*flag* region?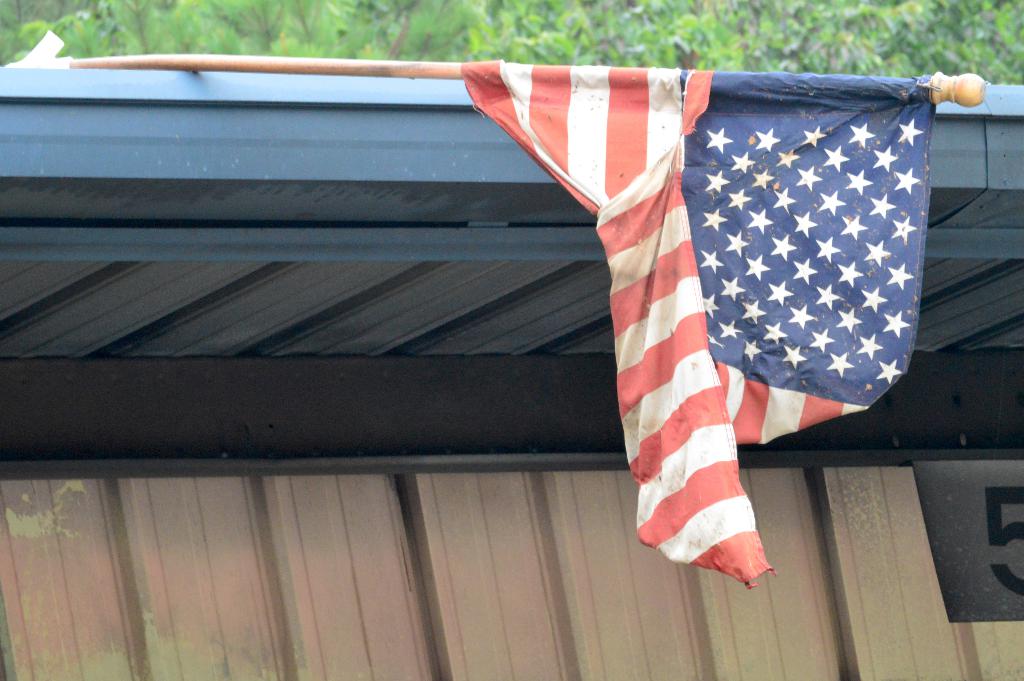
(449, 63, 942, 593)
